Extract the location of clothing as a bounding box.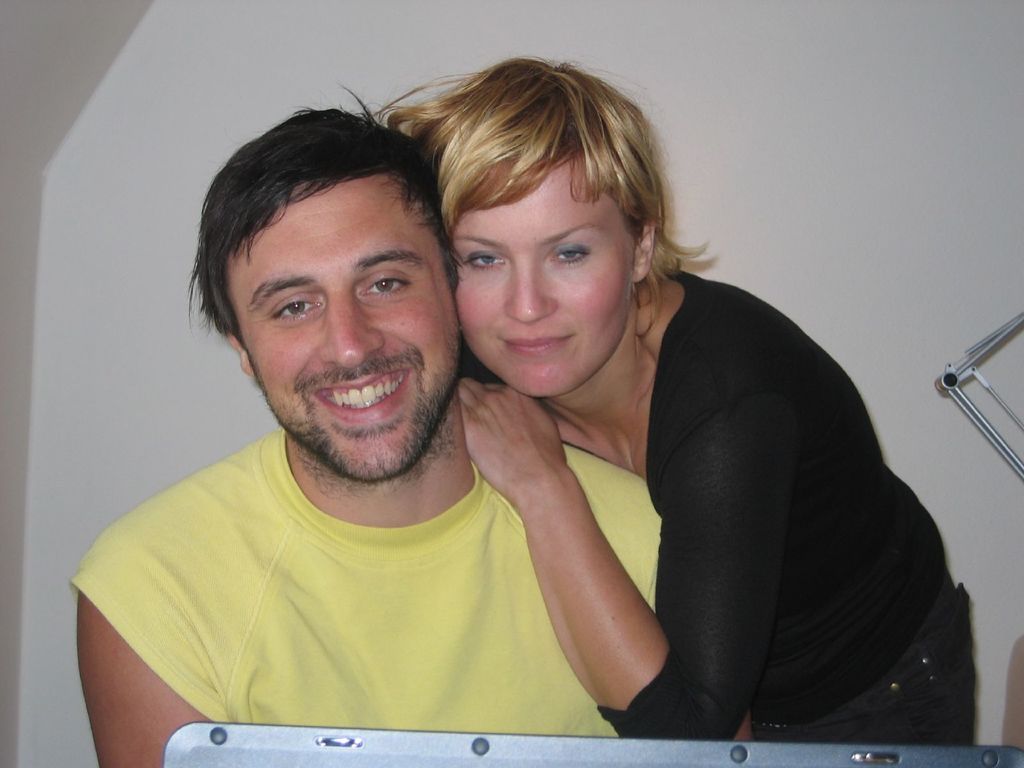
[left=64, top=424, right=668, bottom=739].
